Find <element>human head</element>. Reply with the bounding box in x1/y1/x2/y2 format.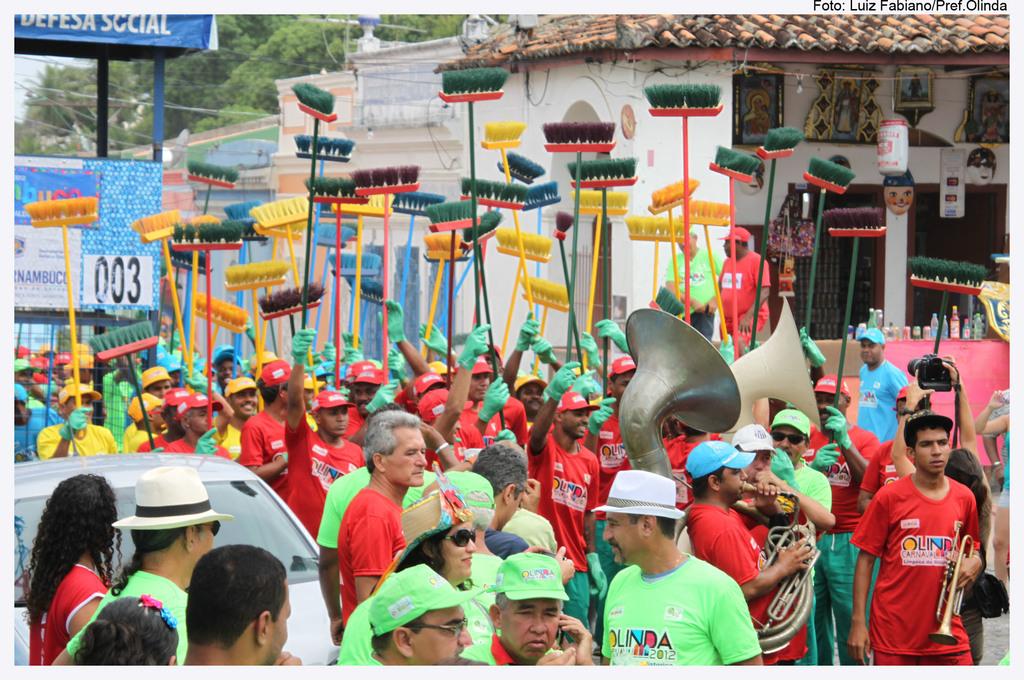
226/382/257/419.
